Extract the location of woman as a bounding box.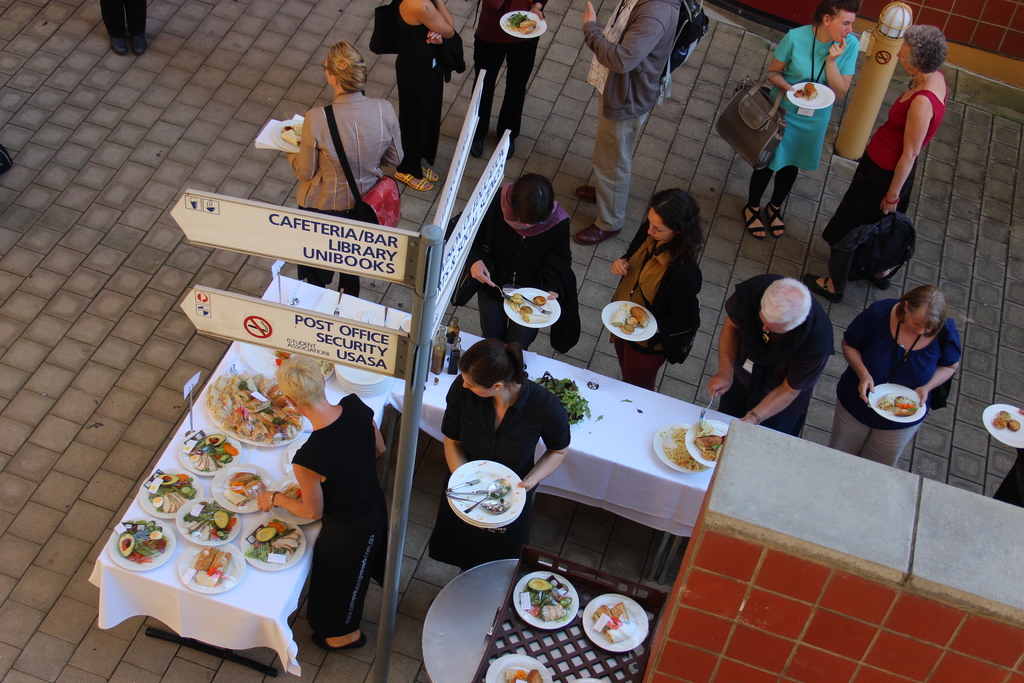
<region>598, 174, 708, 395</region>.
